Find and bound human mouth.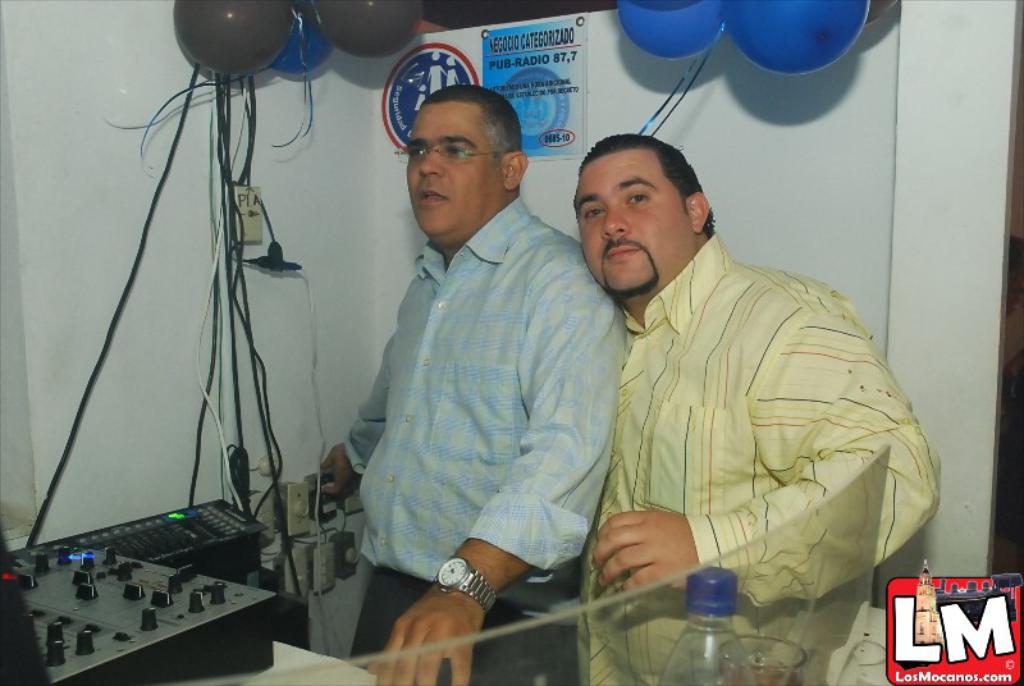
Bound: {"left": 420, "top": 186, "right": 447, "bottom": 206}.
